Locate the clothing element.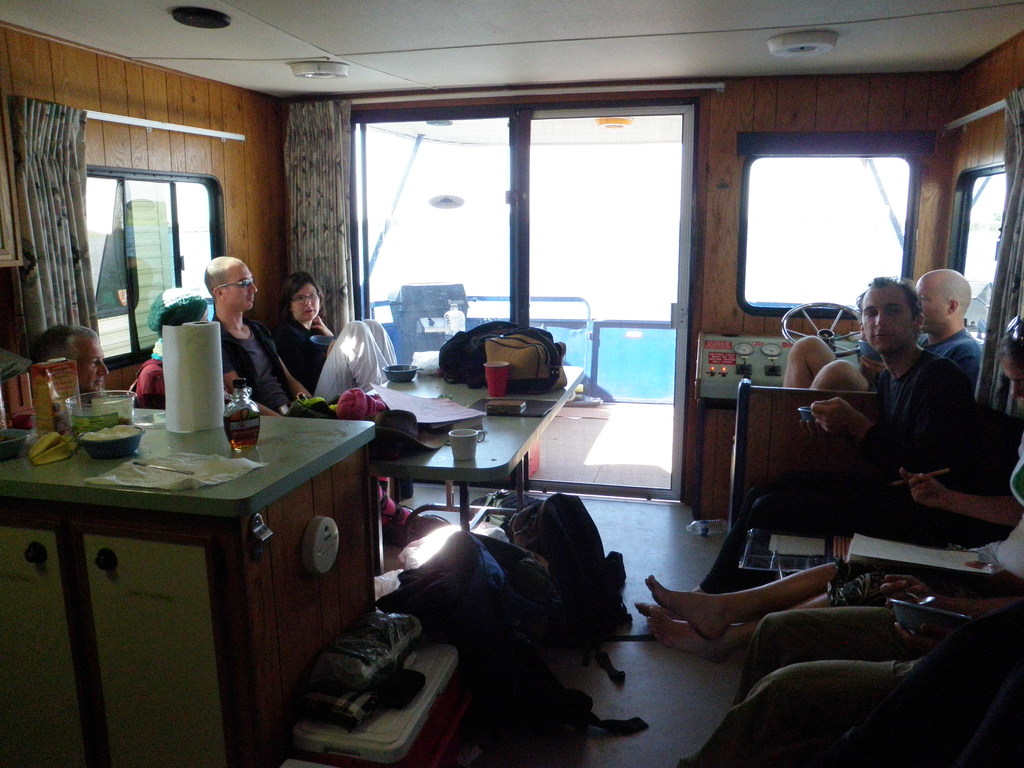
Element bbox: 212,315,292,415.
